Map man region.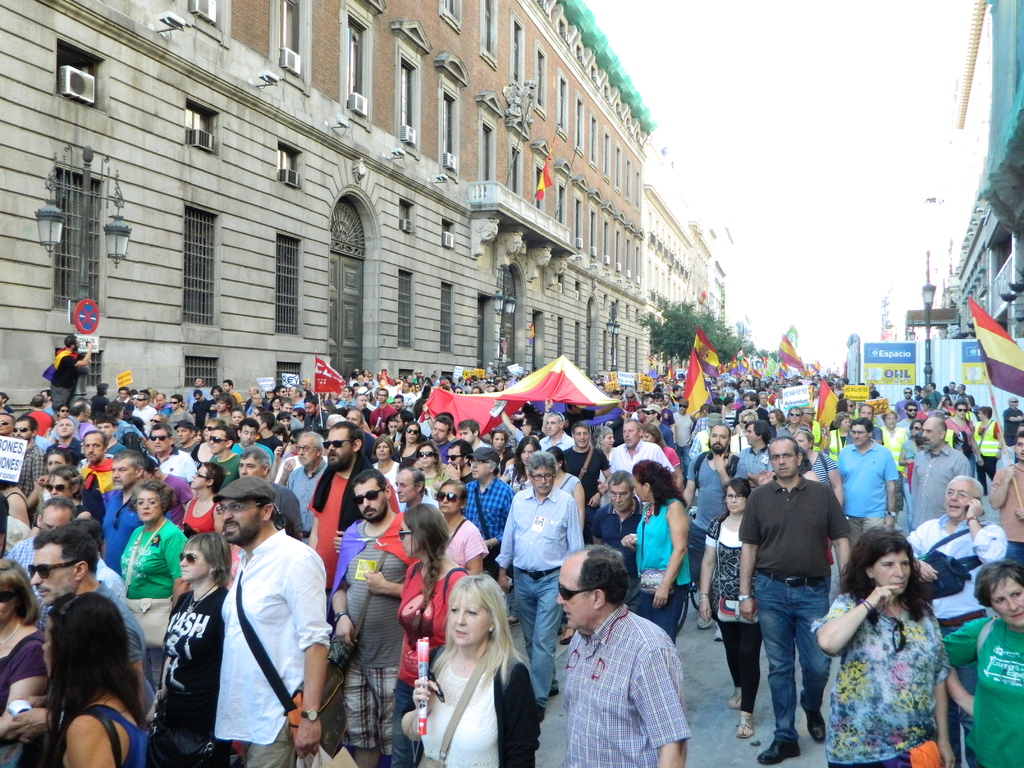
Mapped to 0, 497, 78, 630.
